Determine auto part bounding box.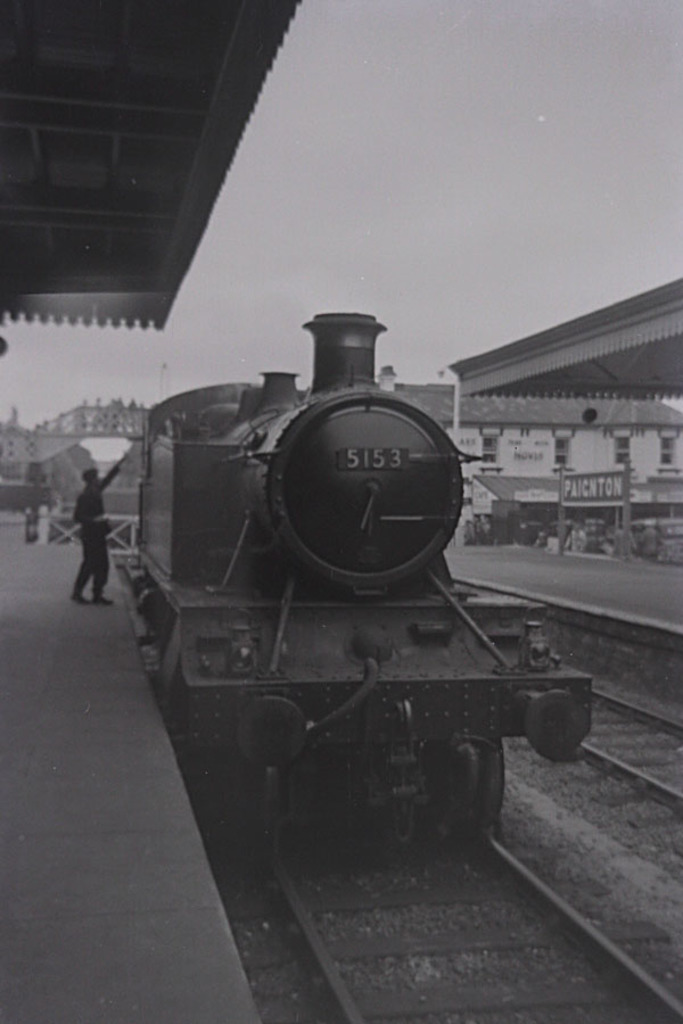
Determined: [252,388,464,585].
